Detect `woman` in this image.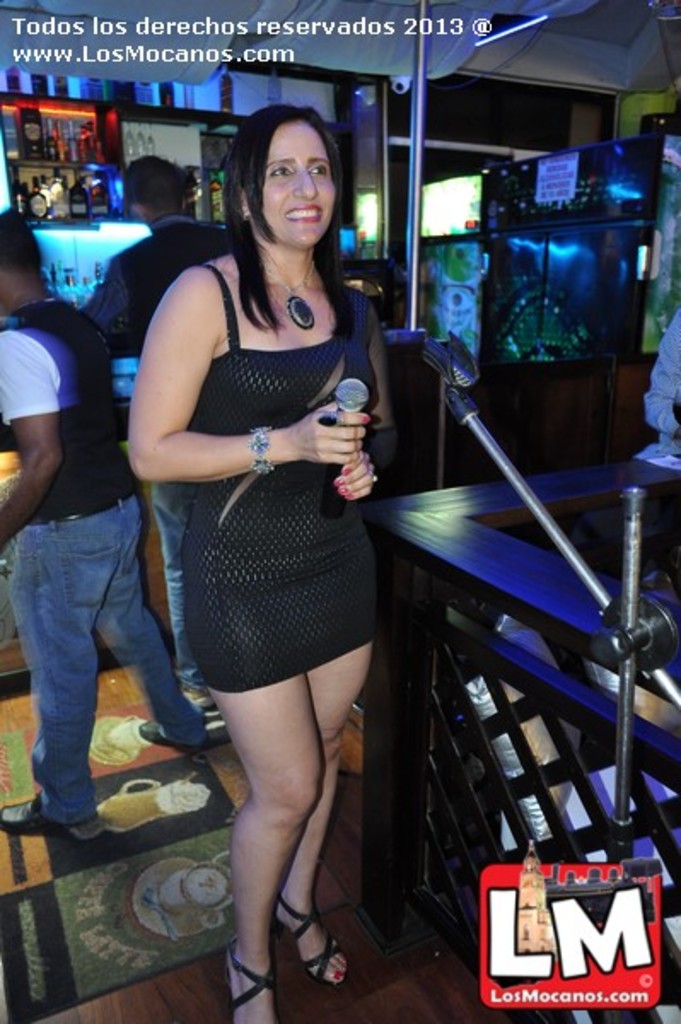
Detection: [137,130,415,956].
